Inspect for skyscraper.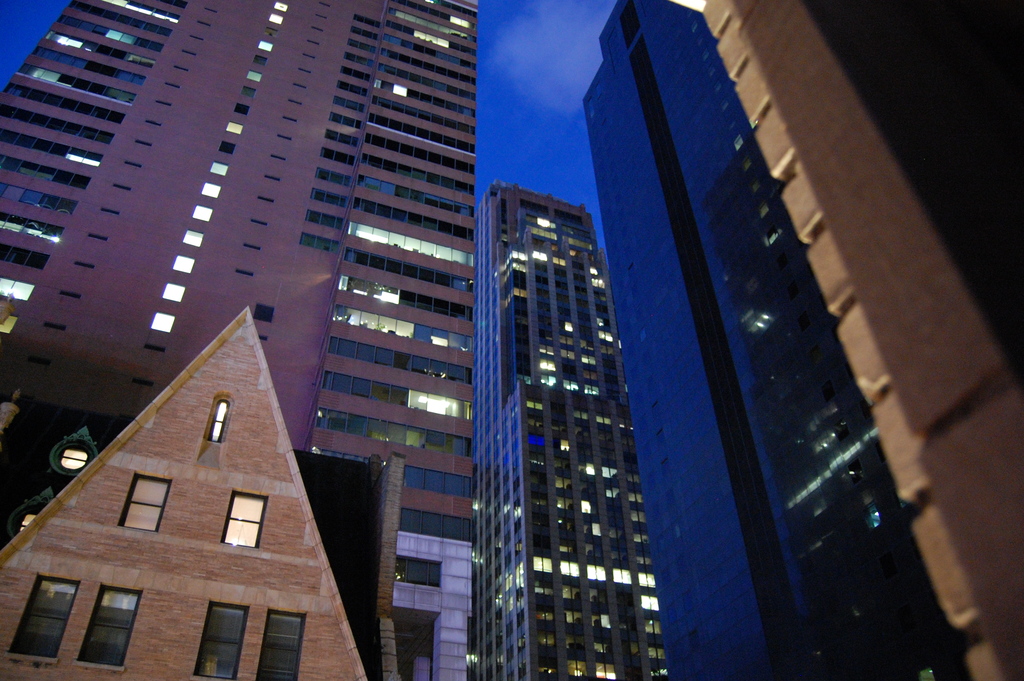
Inspection: [467,177,672,680].
